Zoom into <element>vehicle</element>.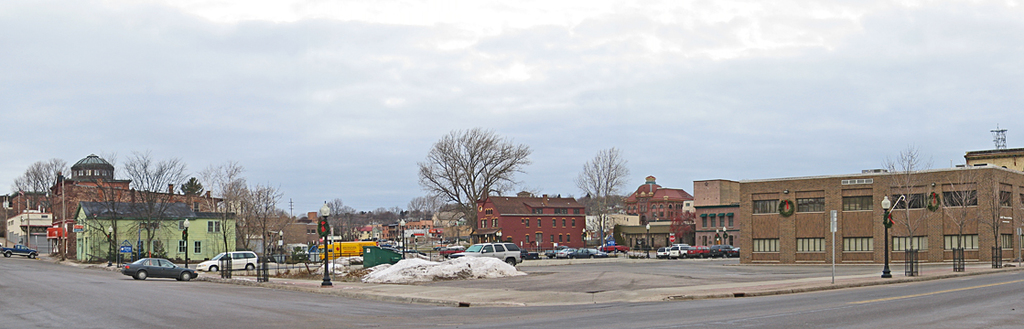
Zoom target: select_region(435, 247, 463, 260).
